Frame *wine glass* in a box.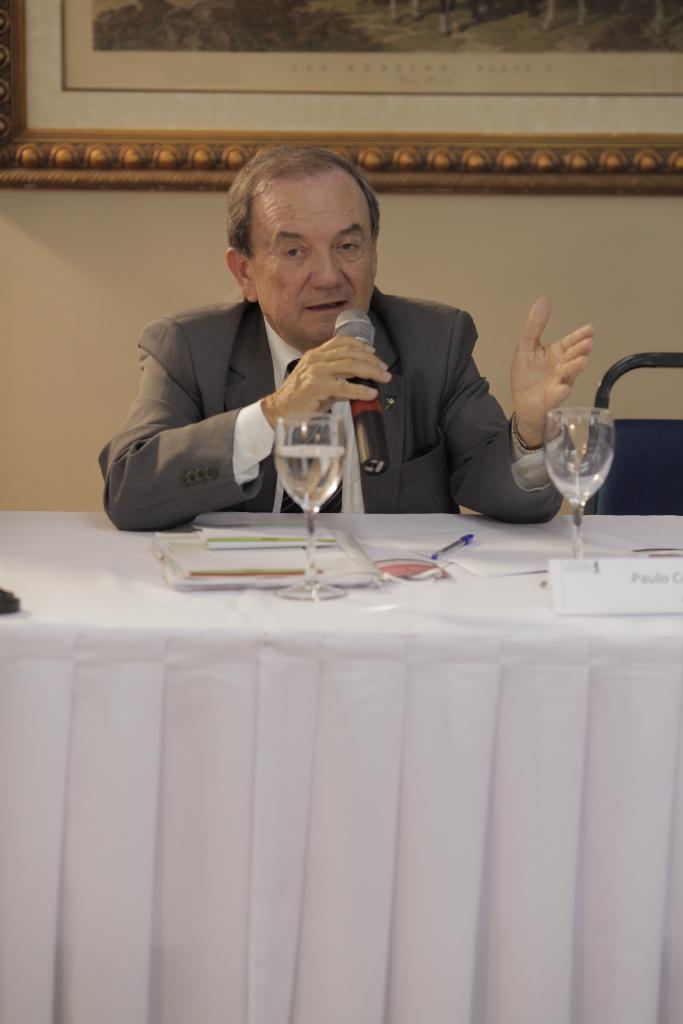
crop(271, 410, 345, 607).
